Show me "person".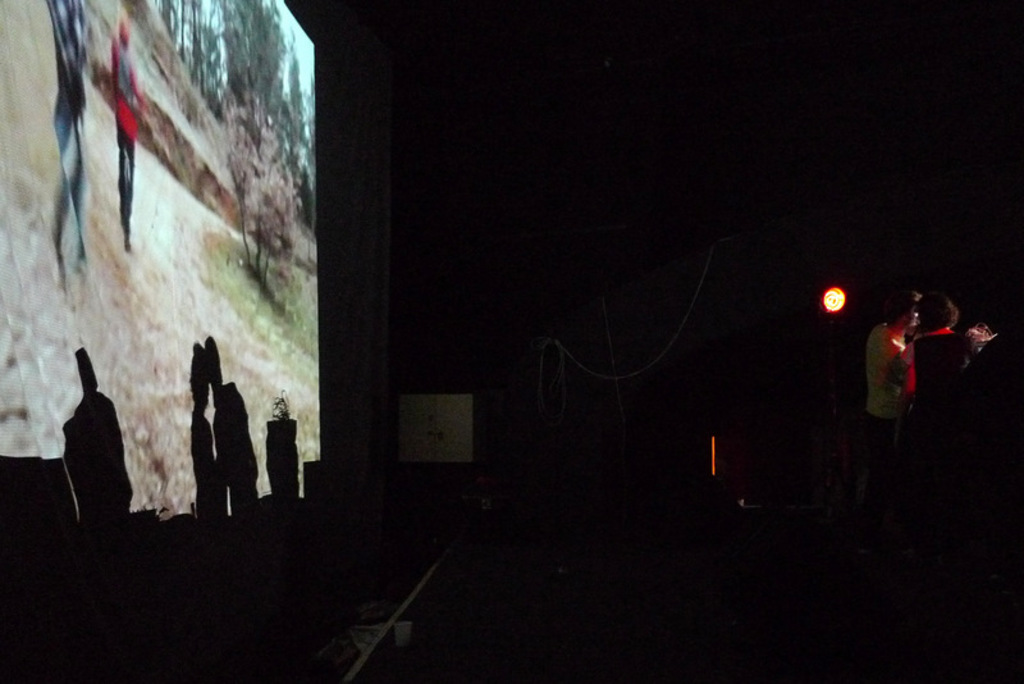
"person" is here: [963,310,1010,471].
